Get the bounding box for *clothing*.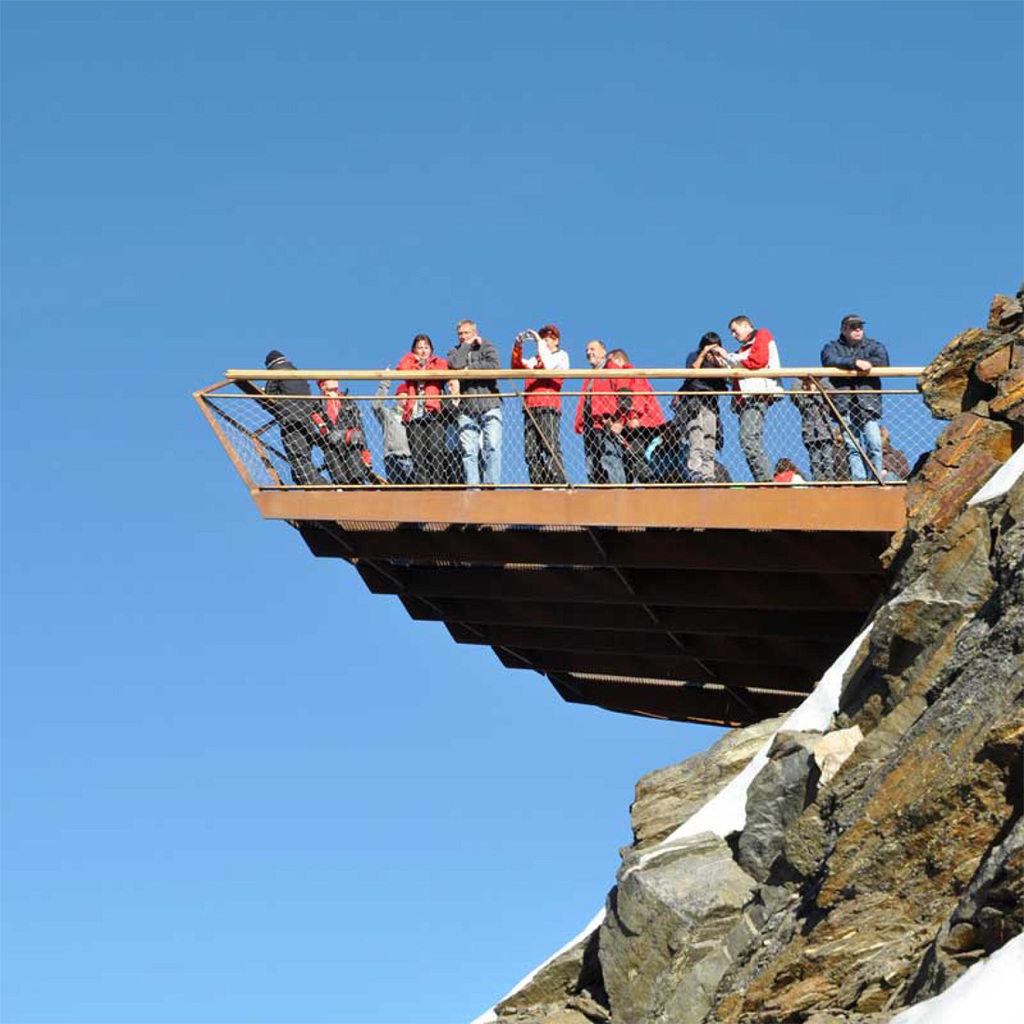
left=314, top=389, right=369, bottom=486.
